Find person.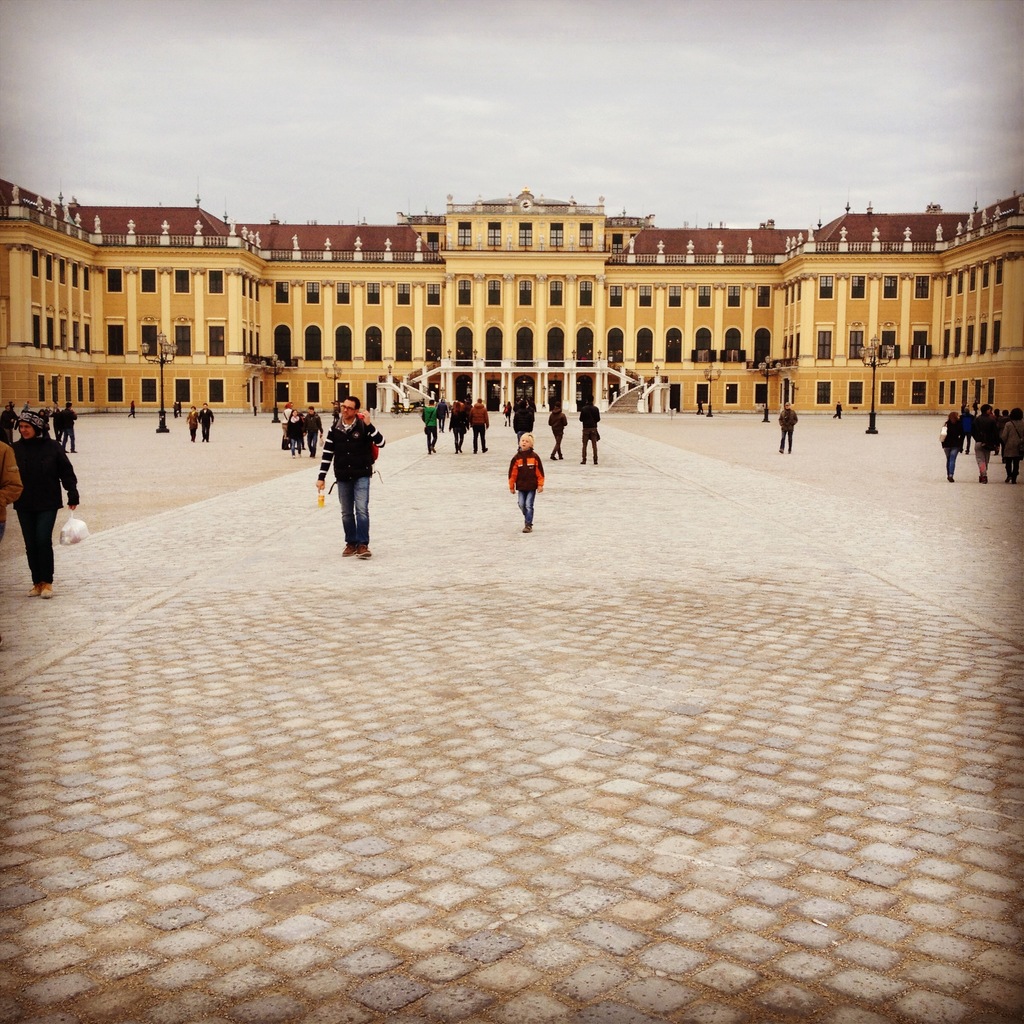
rect(186, 407, 198, 438).
